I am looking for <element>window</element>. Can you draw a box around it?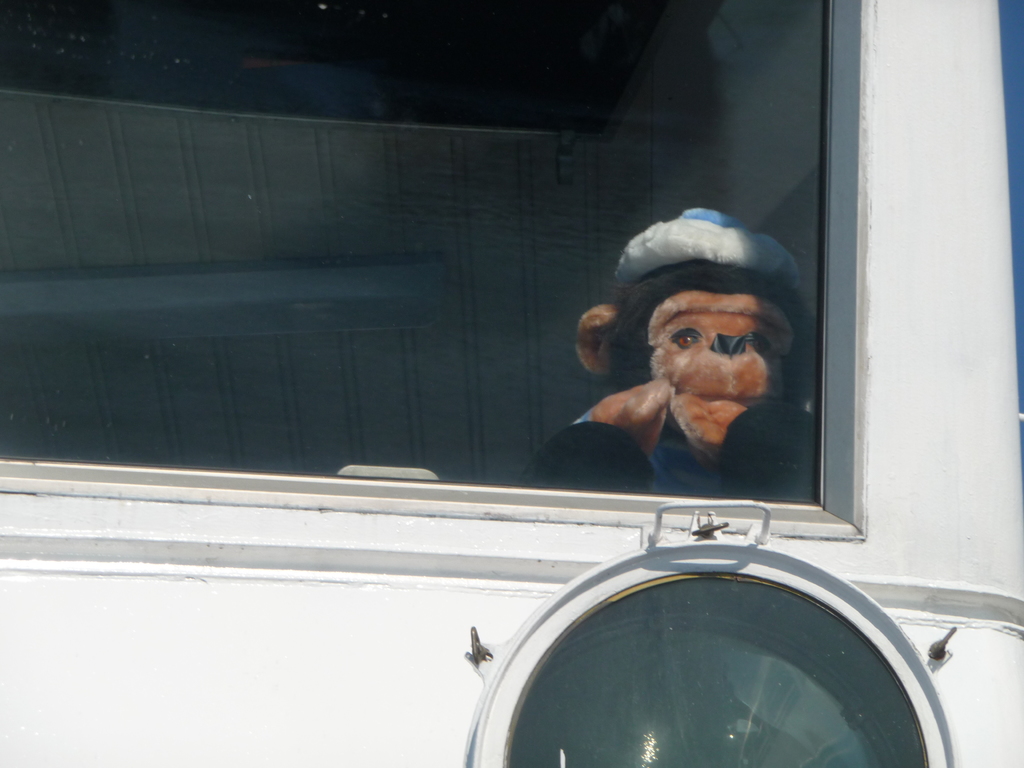
Sure, the bounding box is box(0, 0, 865, 536).
